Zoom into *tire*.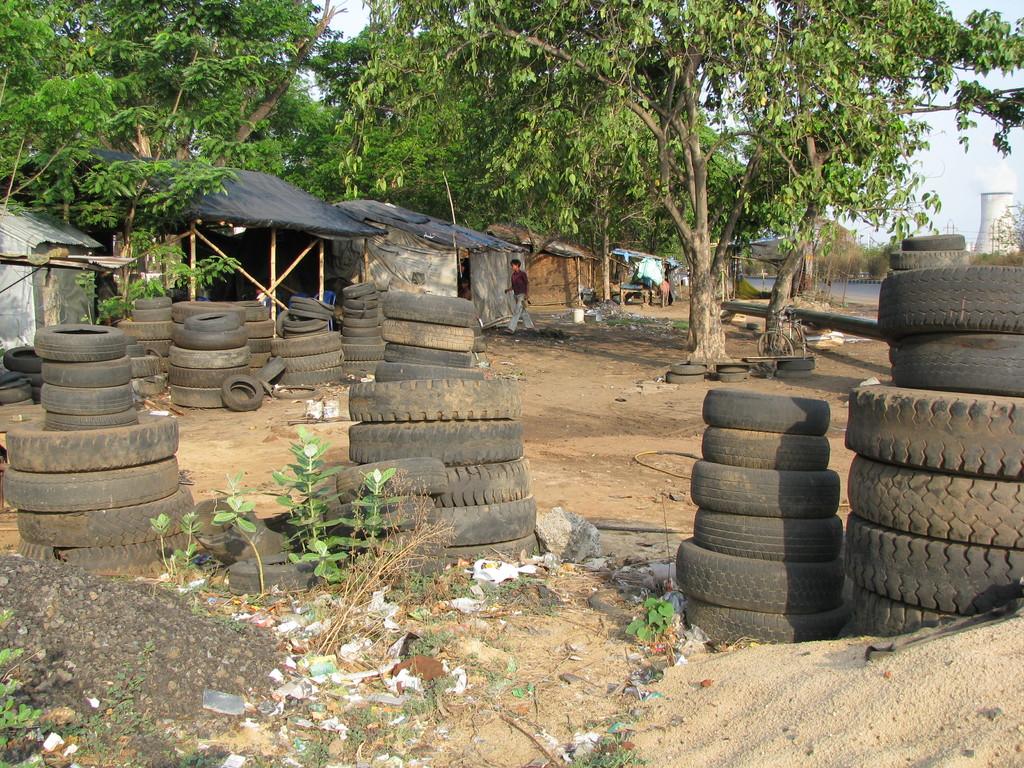
Zoom target: bbox=[169, 385, 225, 408].
